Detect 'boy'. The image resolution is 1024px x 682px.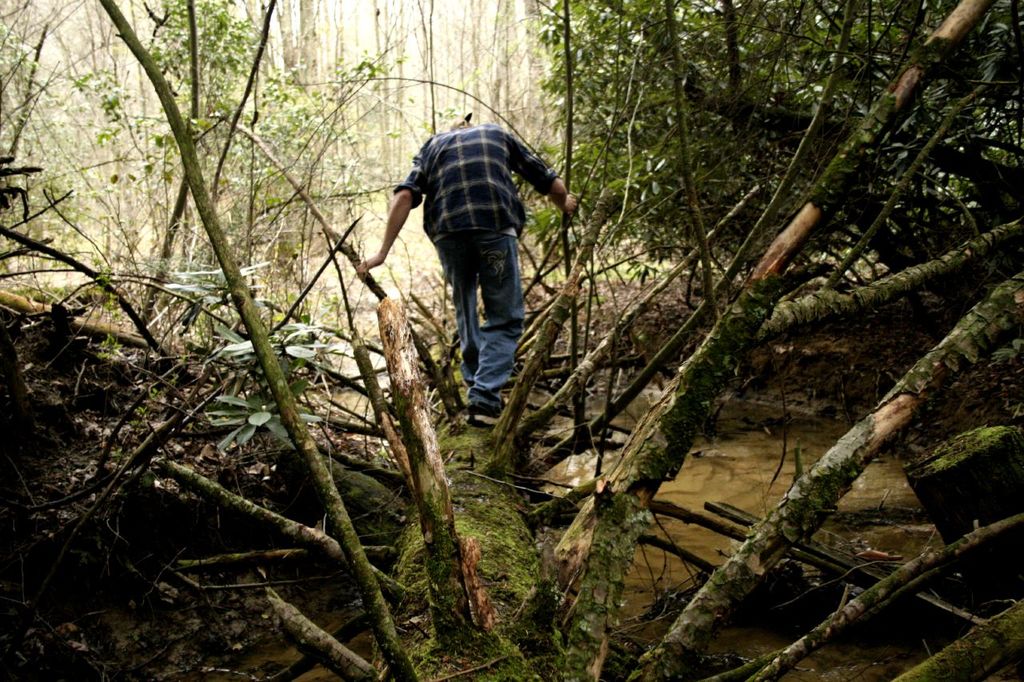
{"x1": 358, "y1": 113, "x2": 581, "y2": 425}.
